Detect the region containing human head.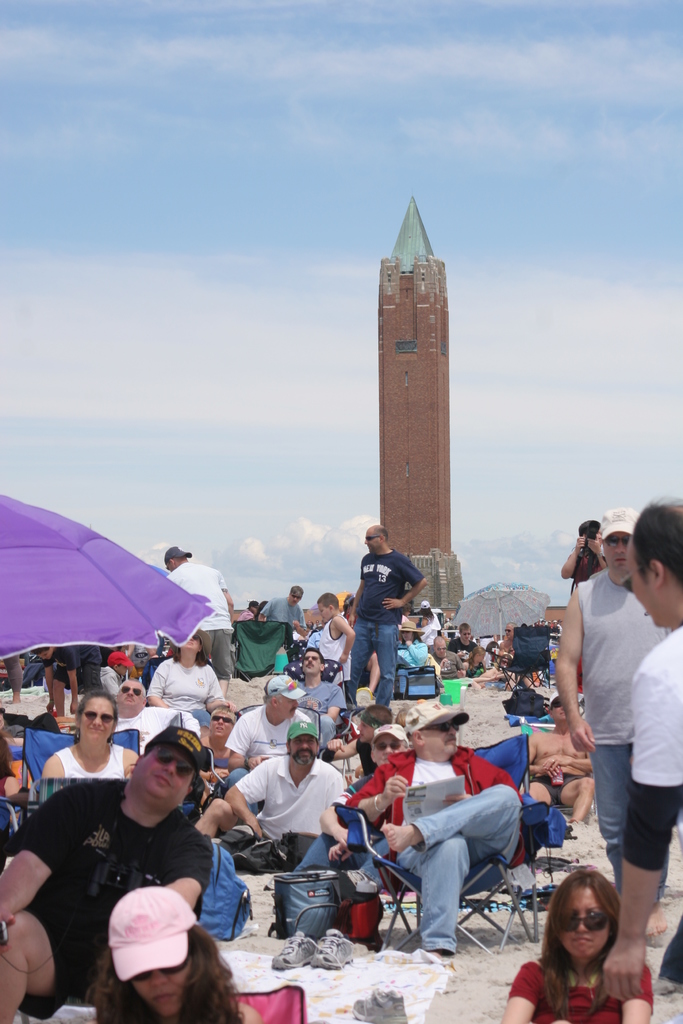
region(208, 707, 239, 742).
